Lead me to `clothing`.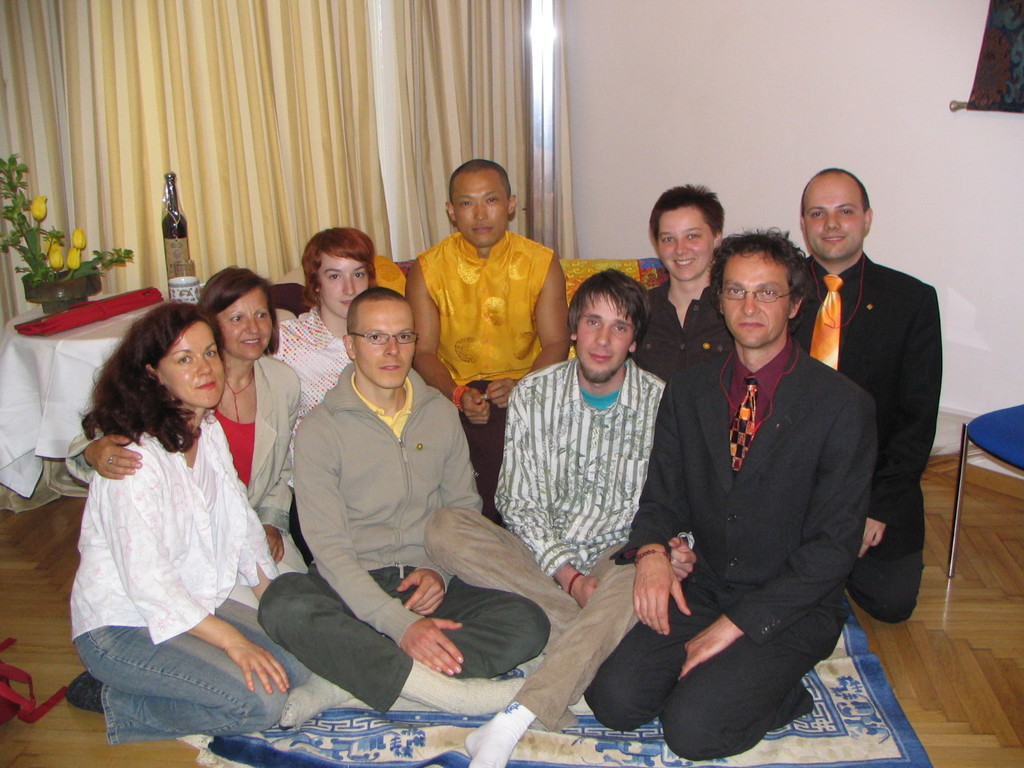
Lead to x1=246 y1=335 x2=543 y2=715.
